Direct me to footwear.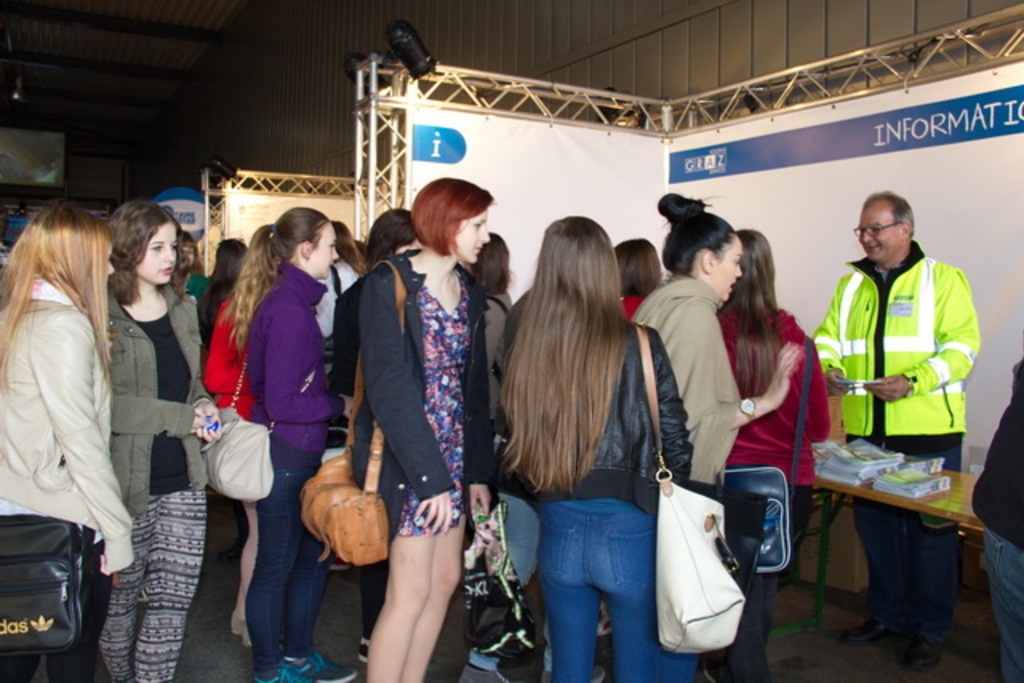
Direction: [left=227, top=614, right=246, bottom=640].
